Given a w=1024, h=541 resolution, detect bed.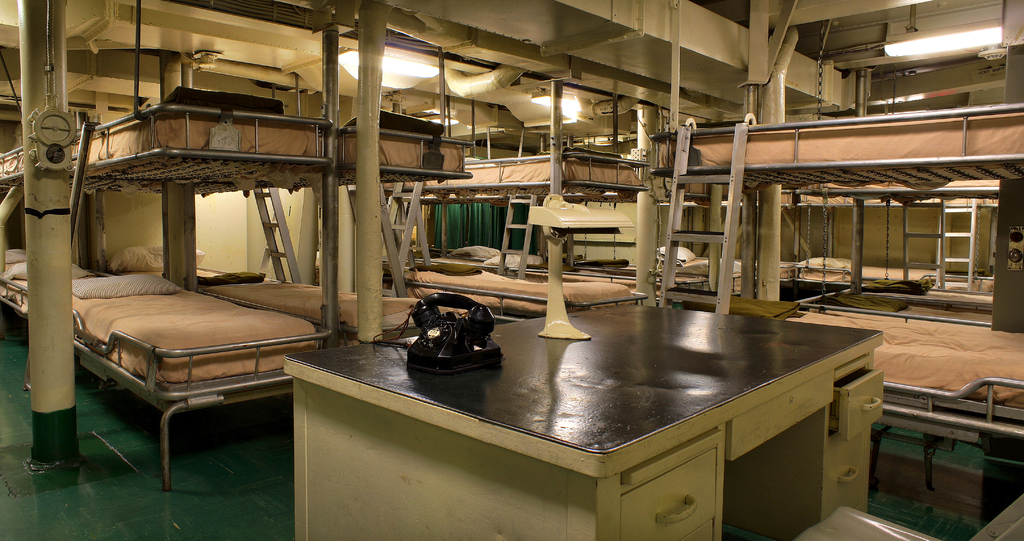
[190, 262, 485, 345].
